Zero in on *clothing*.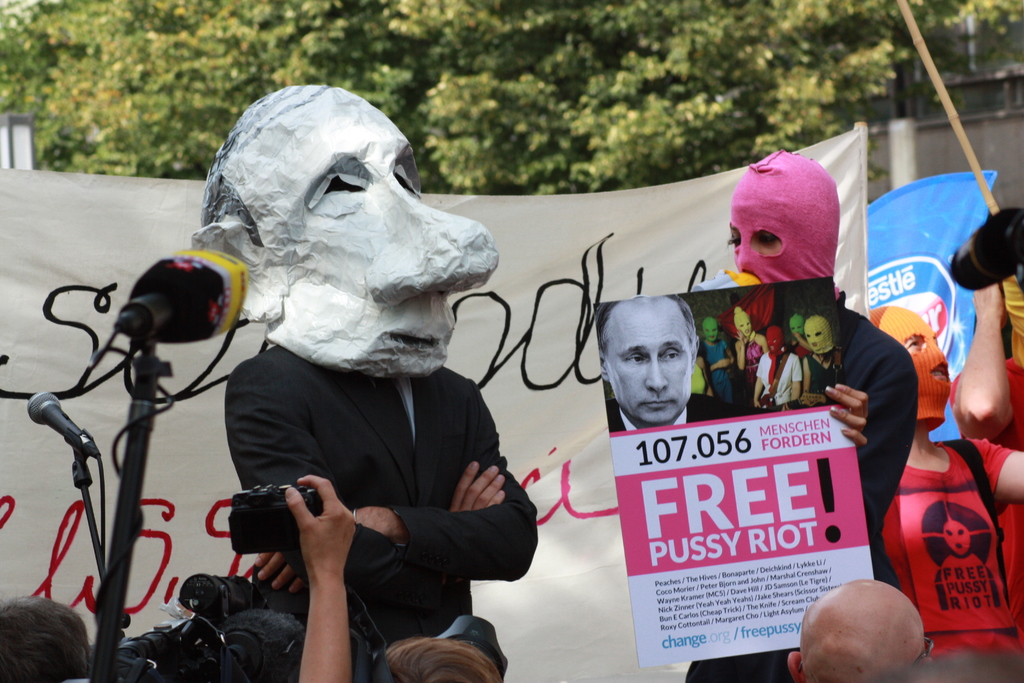
Zeroed in: [682, 288, 918, 682].
